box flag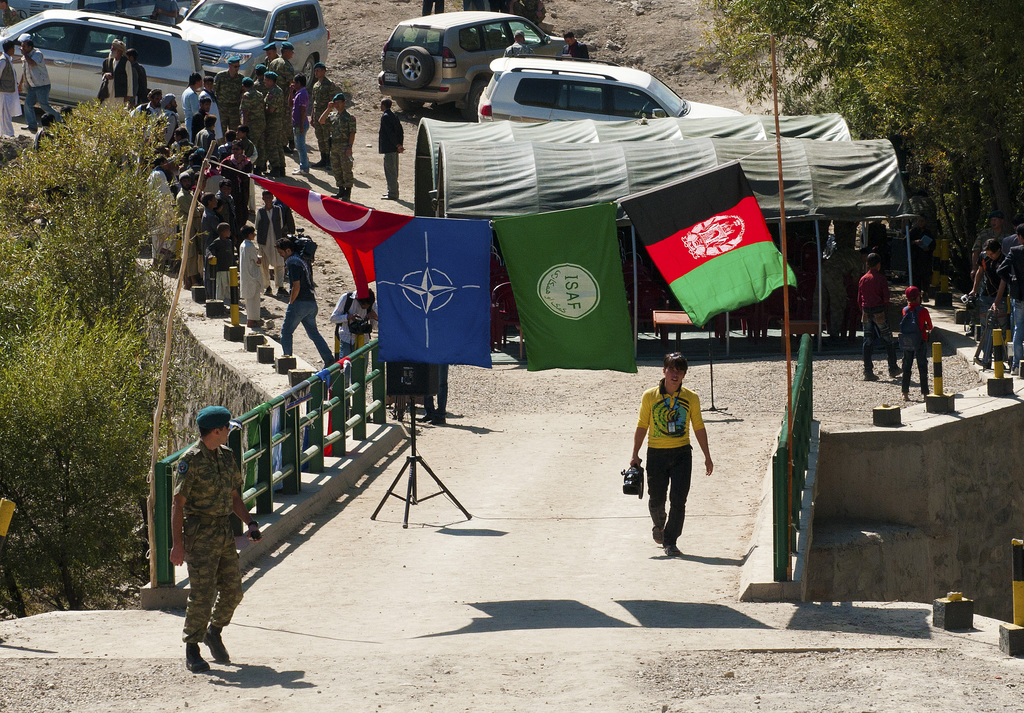
x1=493 y1=202 x2=642 y2=373
